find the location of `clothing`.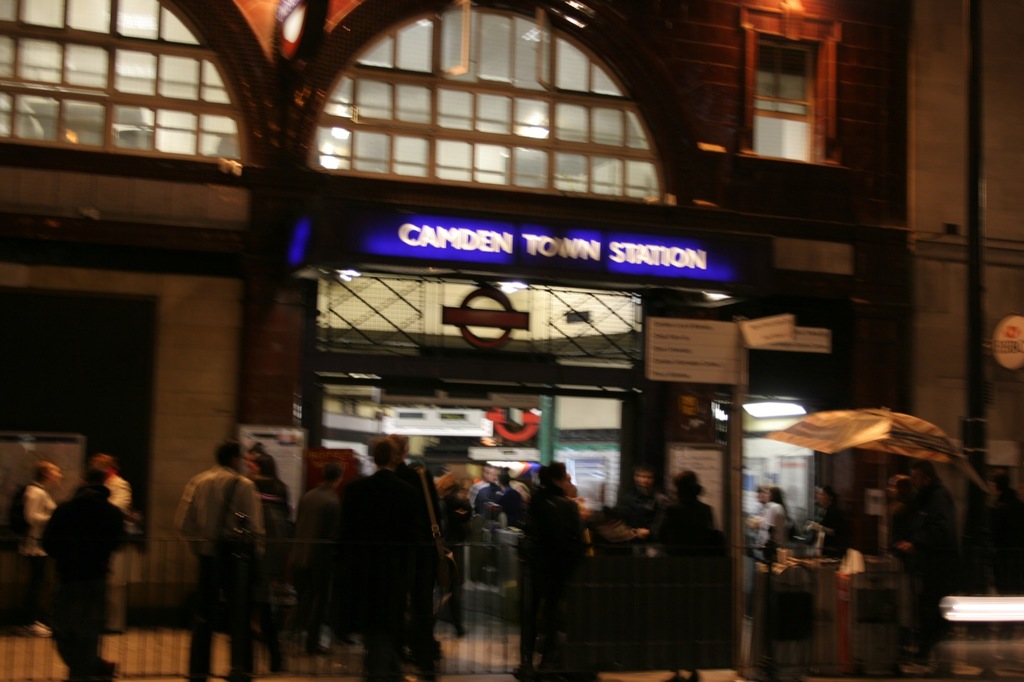
Location: locate(339, 460, 431, 679).
